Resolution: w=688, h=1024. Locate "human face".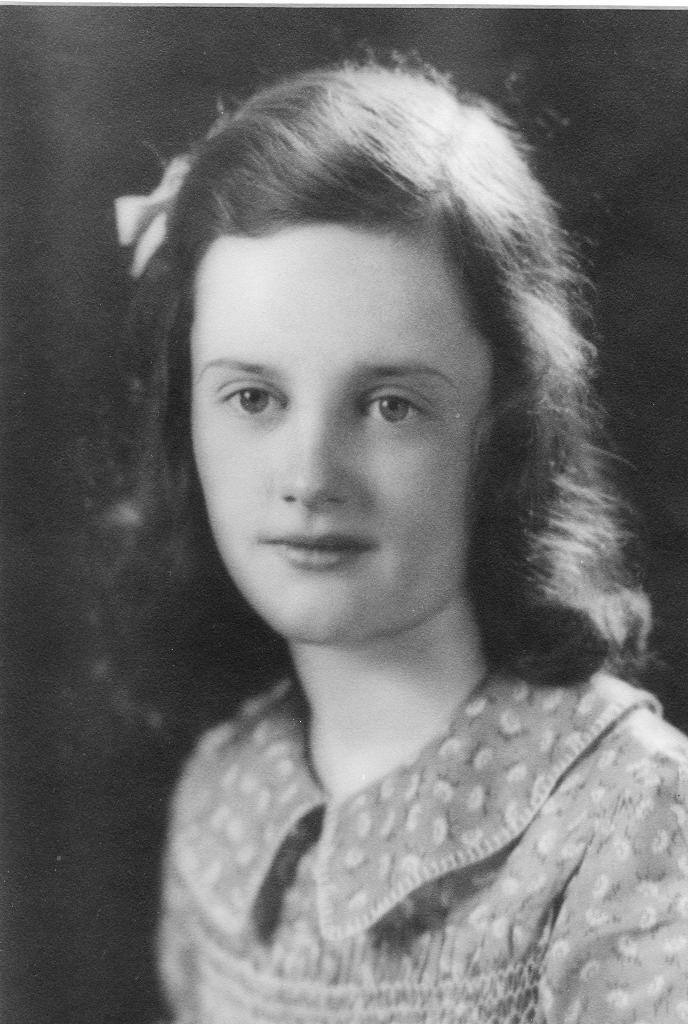
<box>186,228,487,640</box>.
